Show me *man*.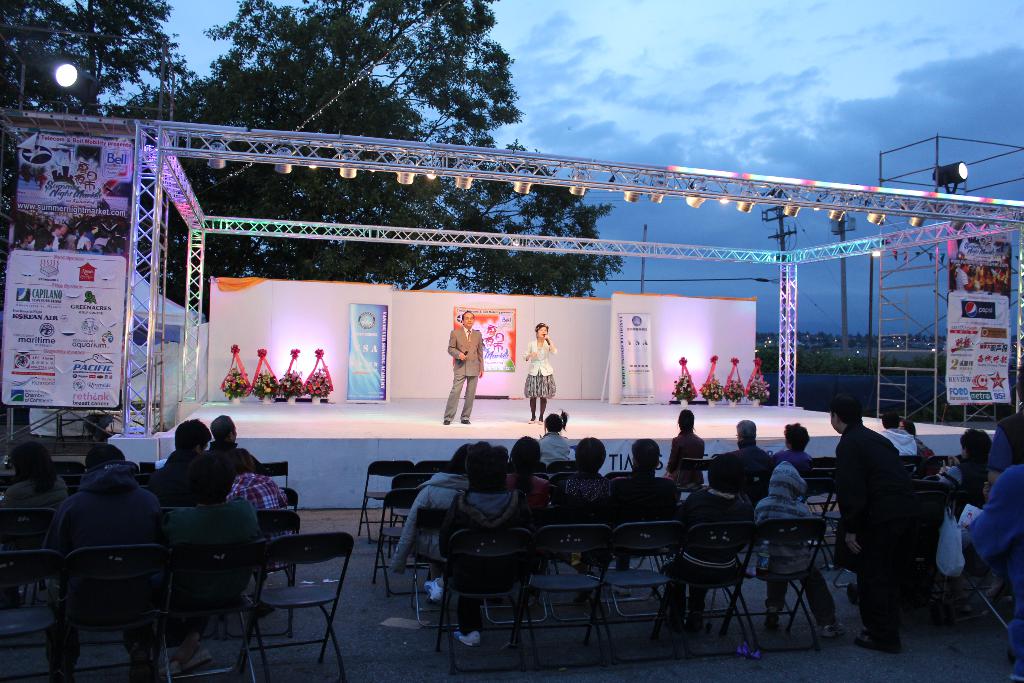
*man* is here: 447/309/483/424.
